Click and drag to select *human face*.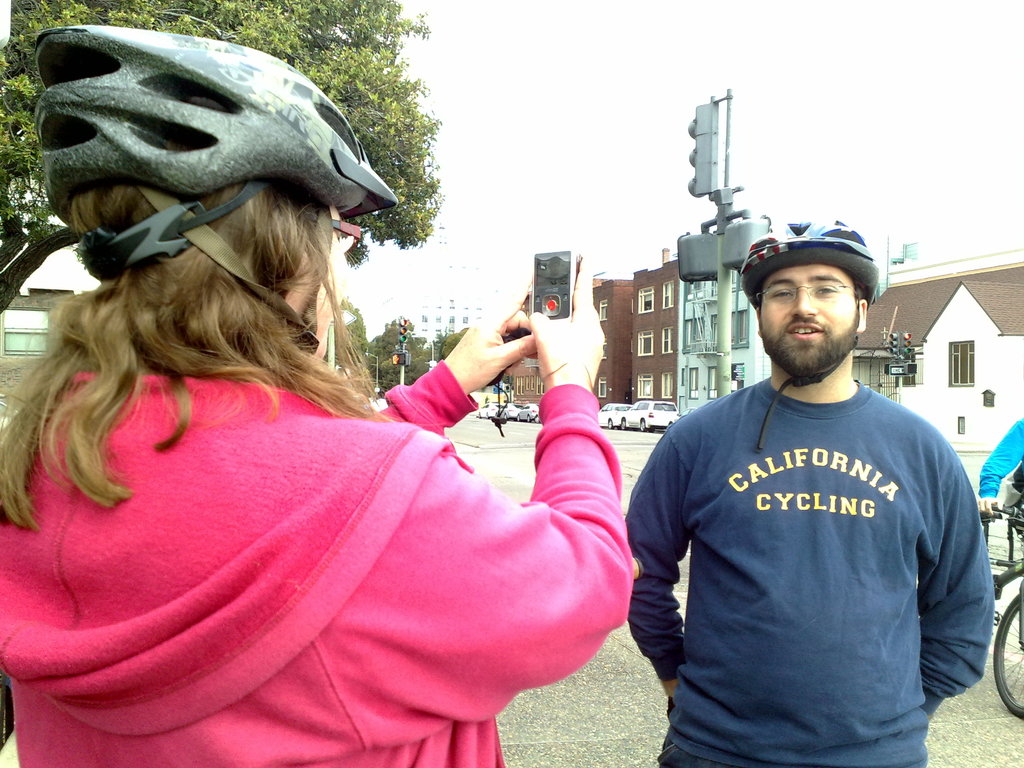
Selection: [x1=759, y1=266, x2=860, y2=376].
